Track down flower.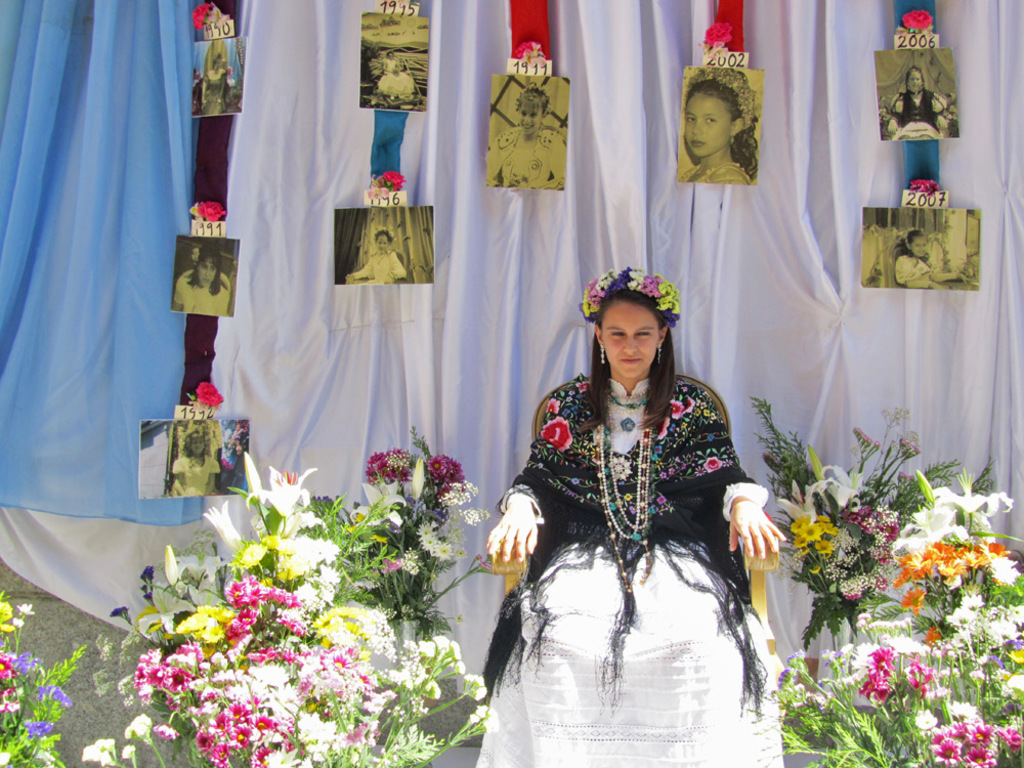
Tracked to pyautogui.locateOnScreen(386, 163, 402, 194).
